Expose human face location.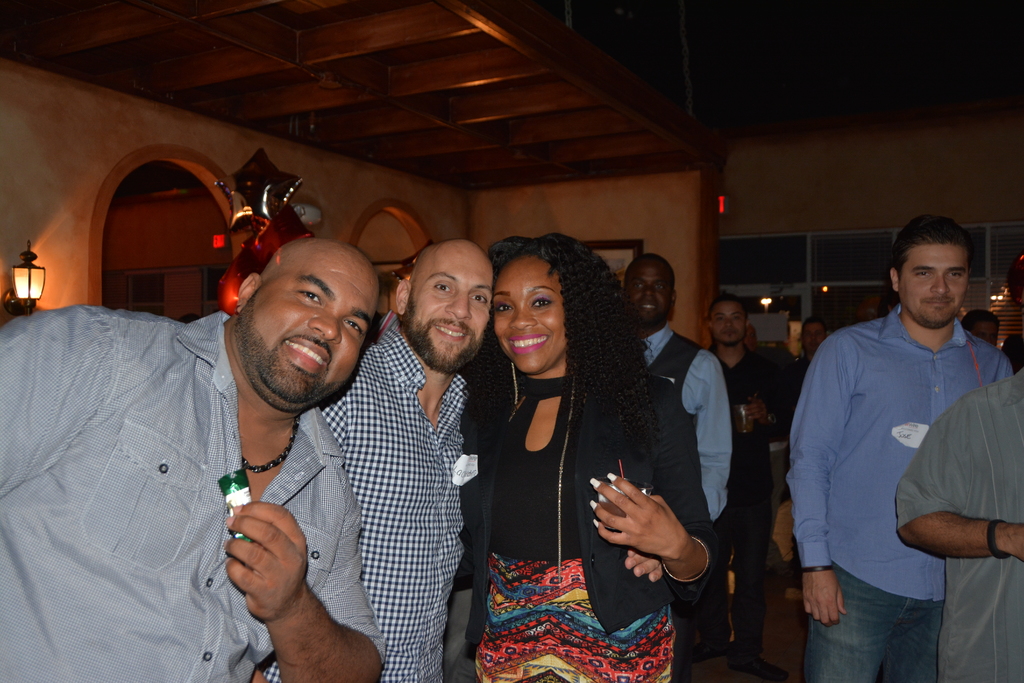
Exposed at {"x1": 489, "y1": 254, "x2": 565, "y2": 375}.
